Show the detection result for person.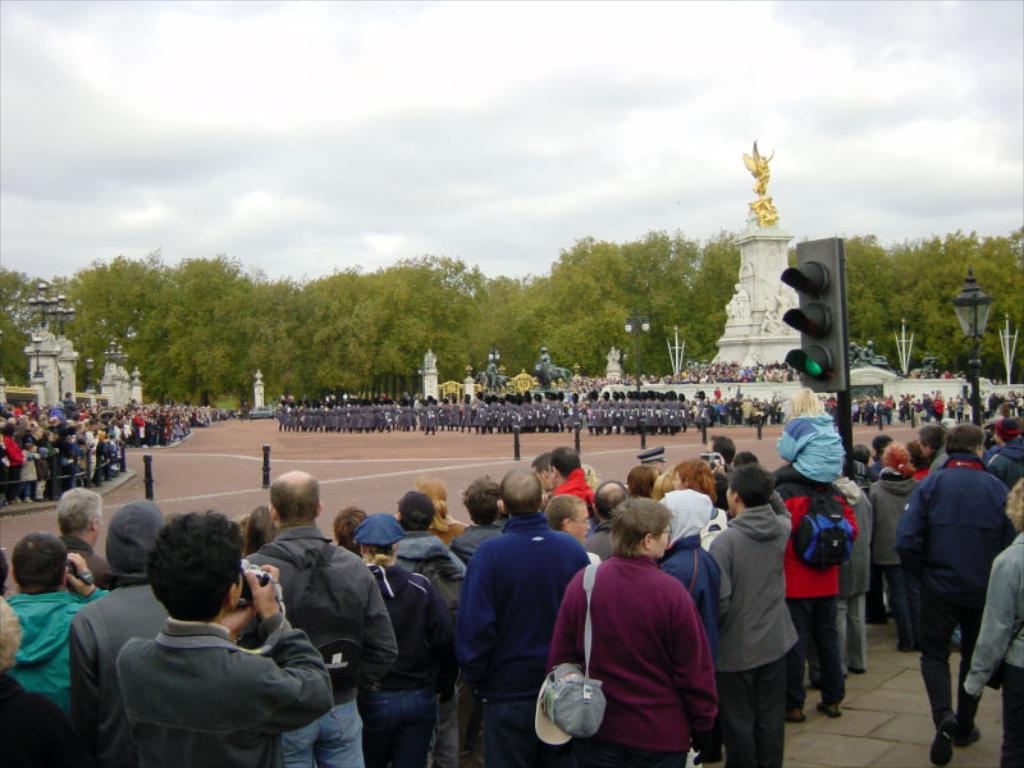
{"left": 339, "top": 502, "right": 457, "bottom": 767}.
